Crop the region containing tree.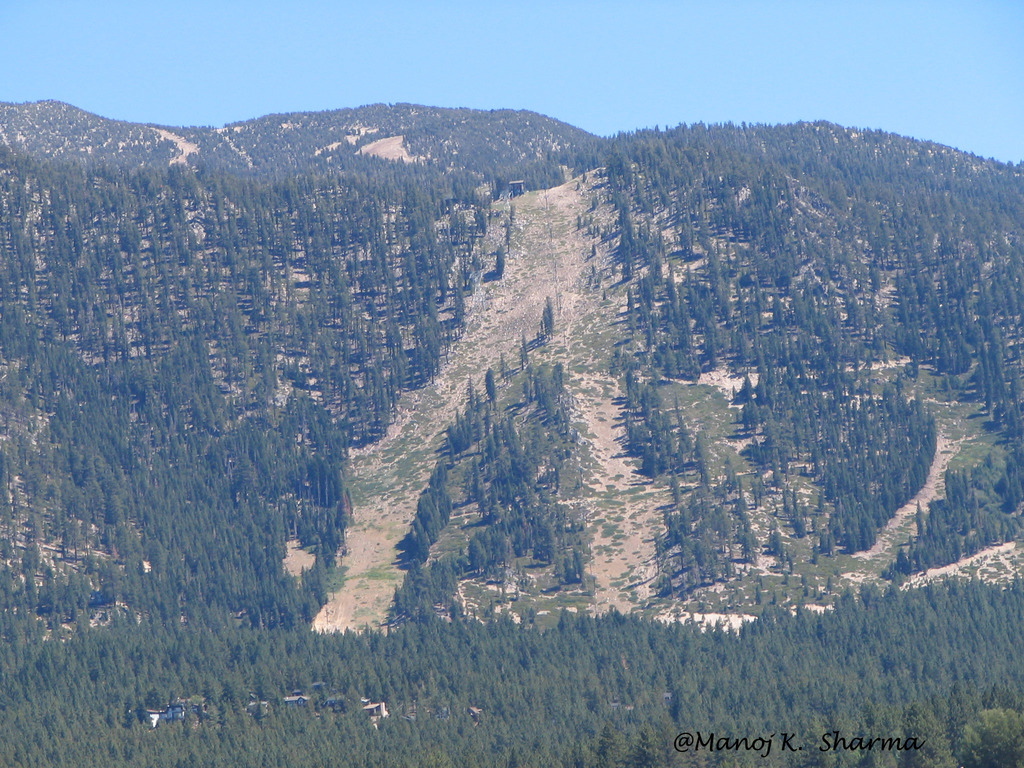
Crop region: [left=738, top=570, right=746, bottom=586].
